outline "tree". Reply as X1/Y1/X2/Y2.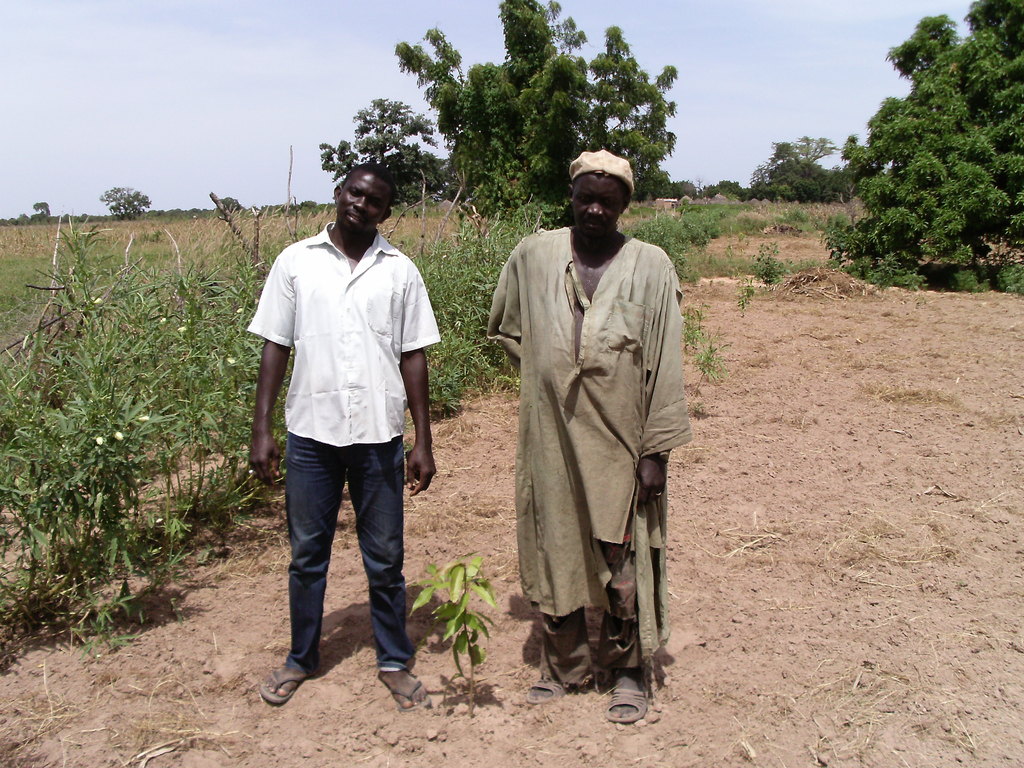
380/2/678/225.
